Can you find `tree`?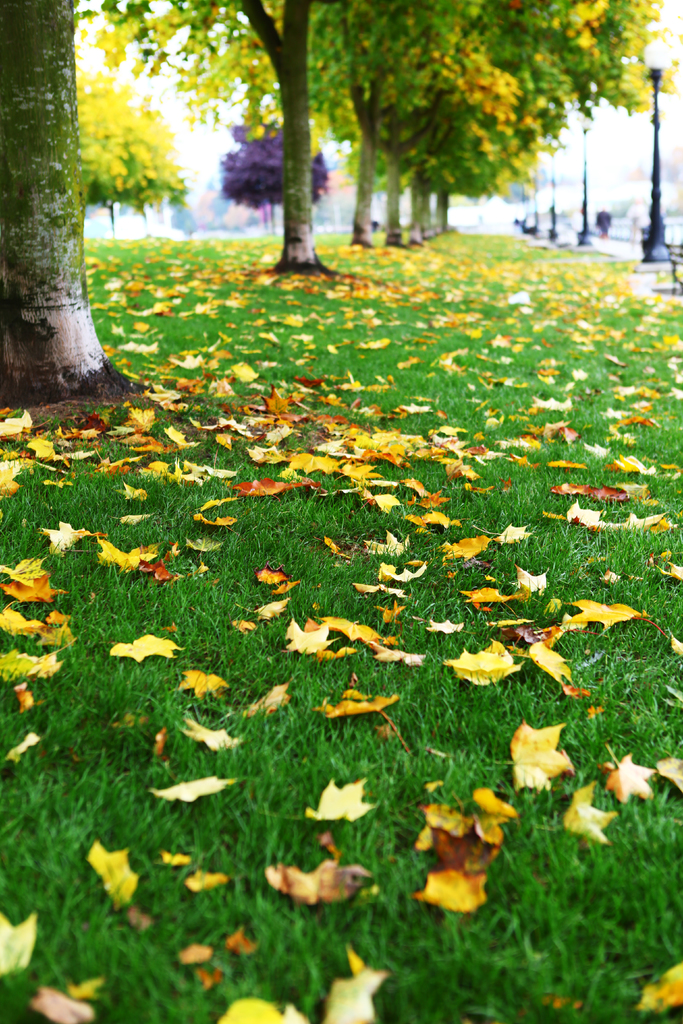
Yes, bounding box: <box>107,0,352,264</box>.
